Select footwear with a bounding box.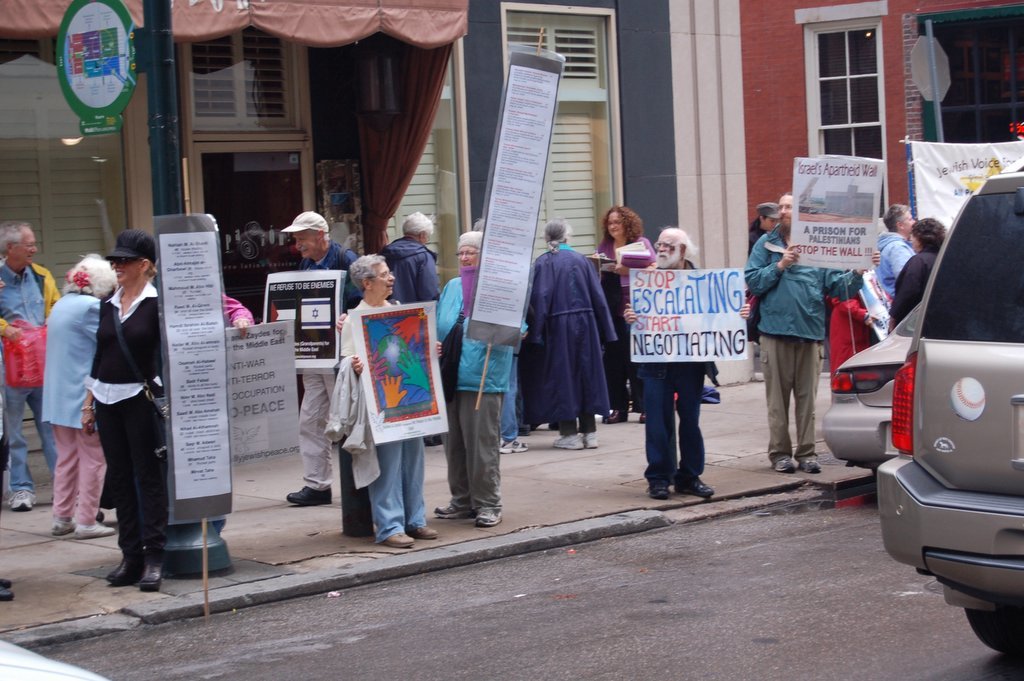
{"x1": 599, "y1": 407, "x2": 630, "y2": 423}.
